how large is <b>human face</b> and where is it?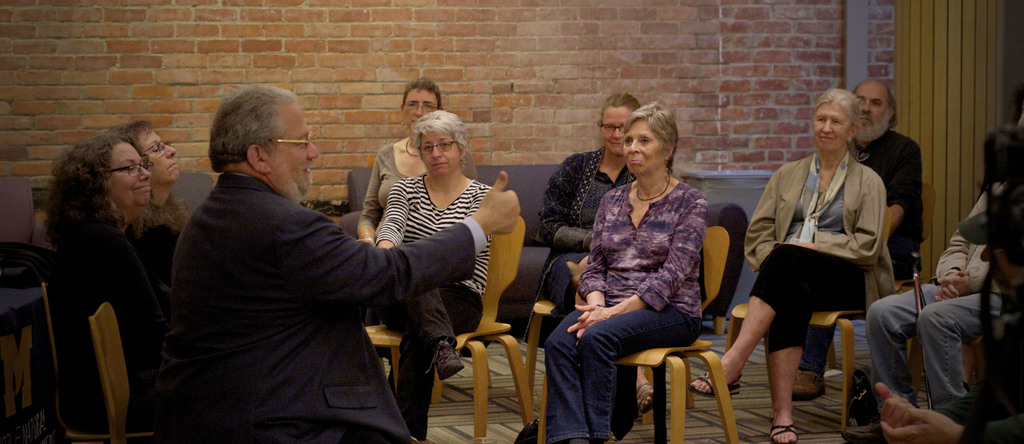
Bounding box: (x1=815, y1=103, x2=850, y2=151).
